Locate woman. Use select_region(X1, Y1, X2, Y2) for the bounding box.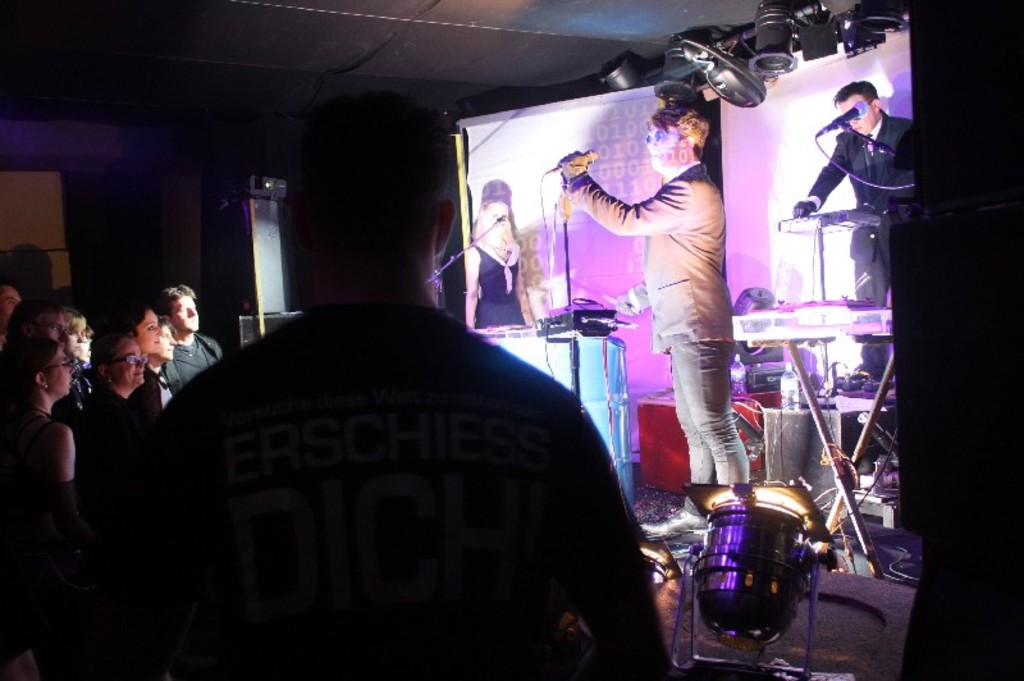
select_region(122, 303, 163, 361).
